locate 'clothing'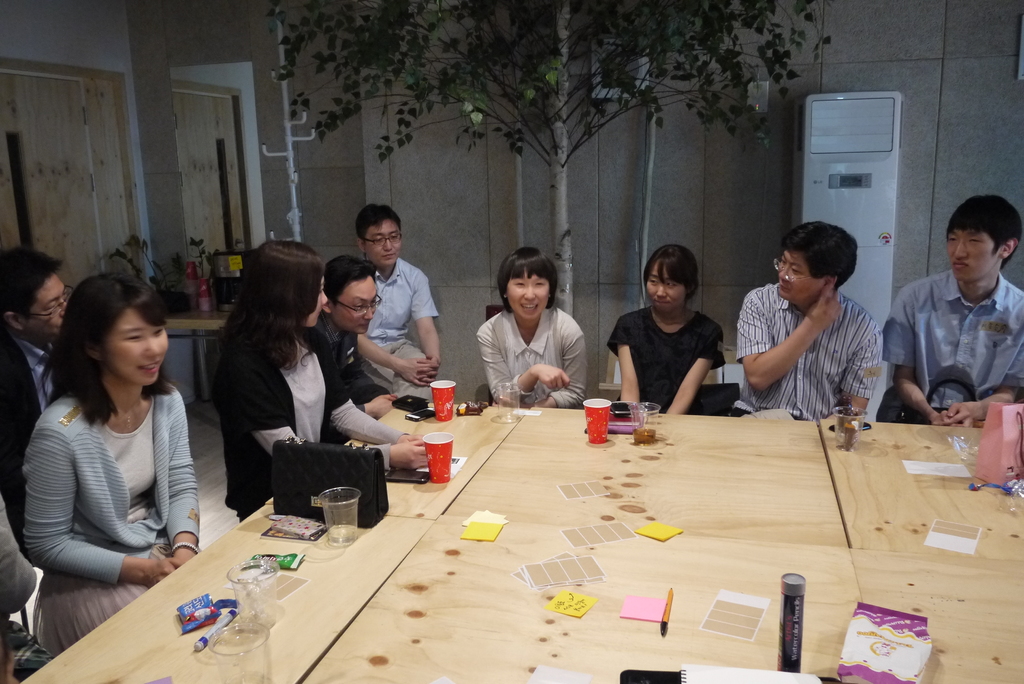
(left=19, top=359, right=209, bottom=609)
